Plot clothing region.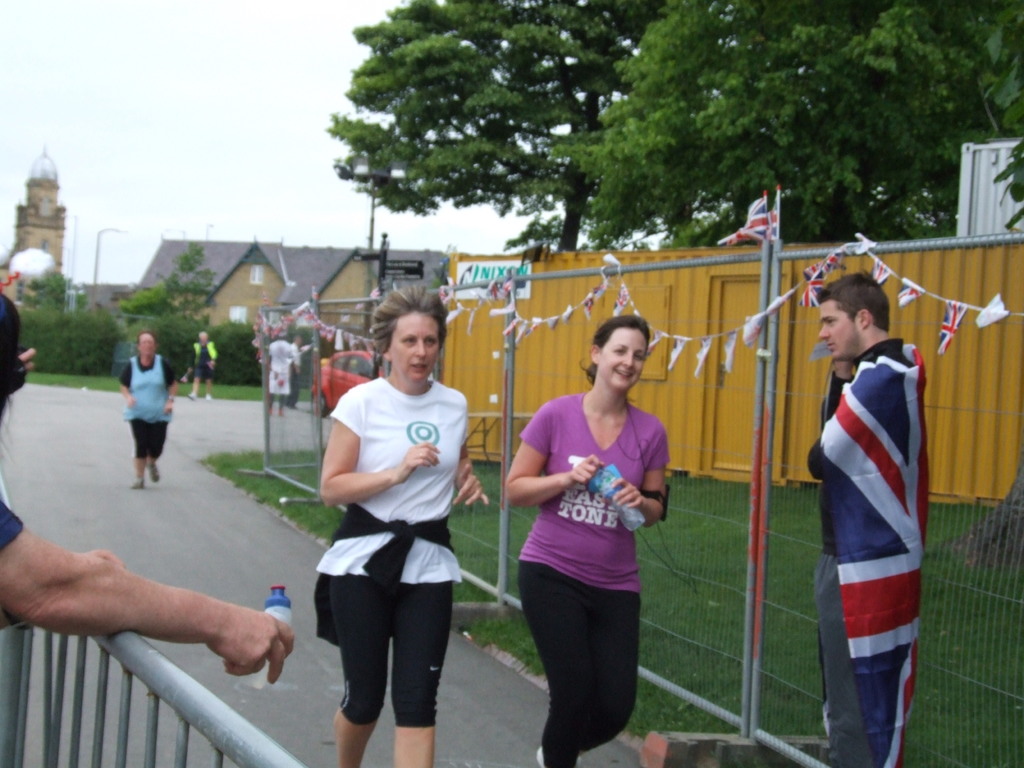
Plotted at x1=198 y1=335 x2=214 y2=364.
